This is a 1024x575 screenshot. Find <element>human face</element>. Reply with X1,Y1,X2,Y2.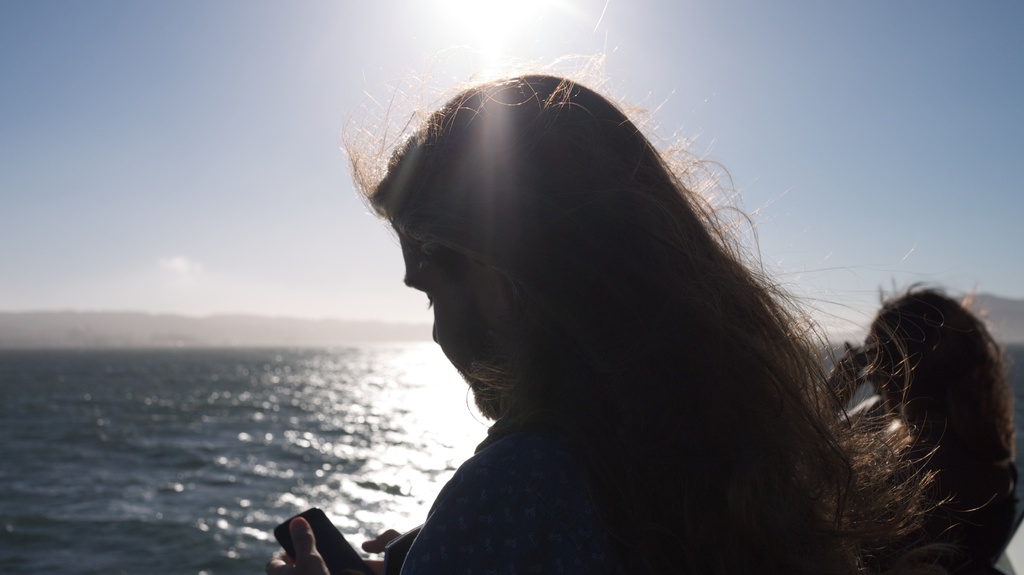
397,227,515,413.
